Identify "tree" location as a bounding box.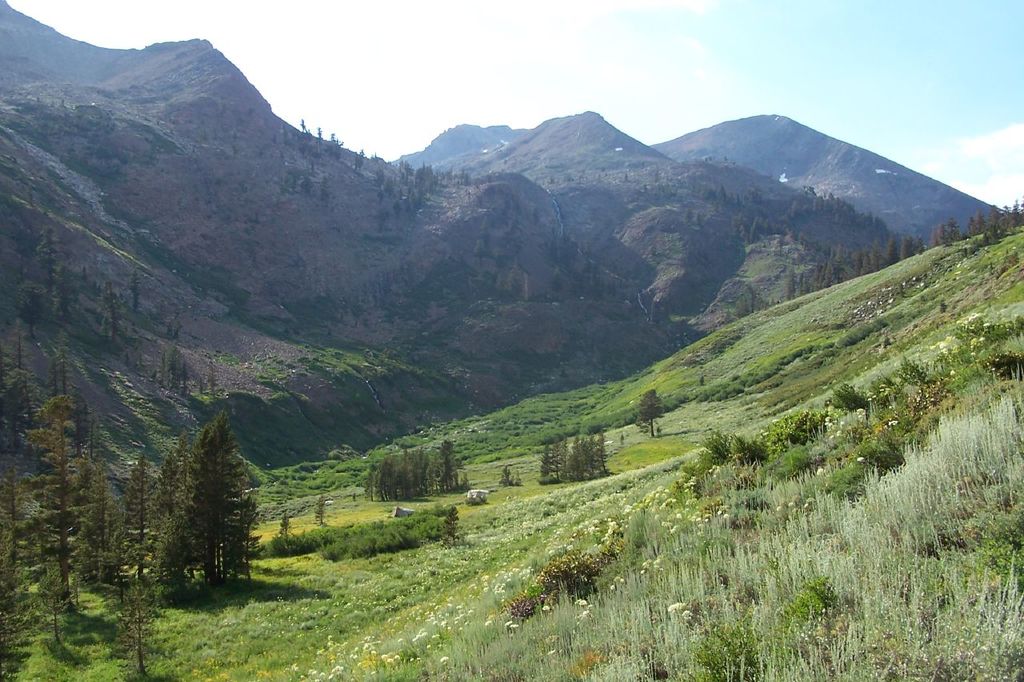
box=[50, 261, 80, 326].
